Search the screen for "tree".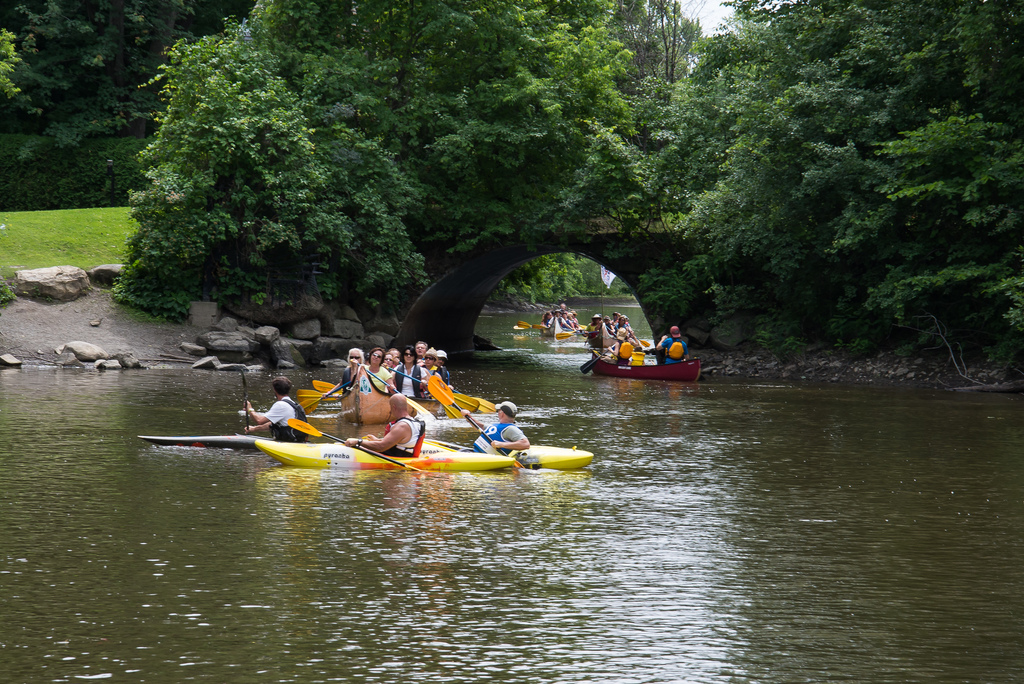
Found at bbox=[643, 0, 1023, 386].
